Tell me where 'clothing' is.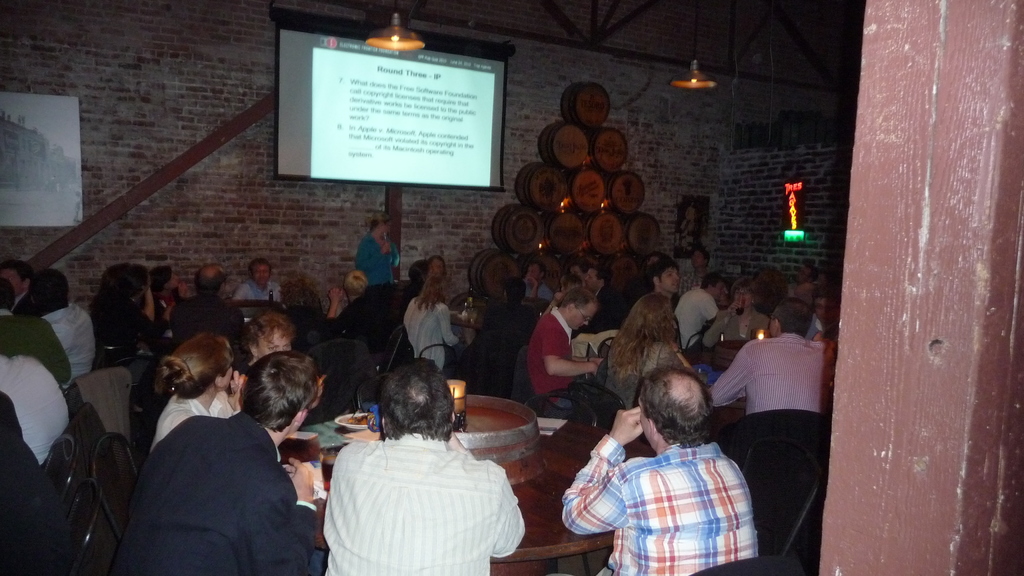
'clothing' is at 561,435,762,575.
